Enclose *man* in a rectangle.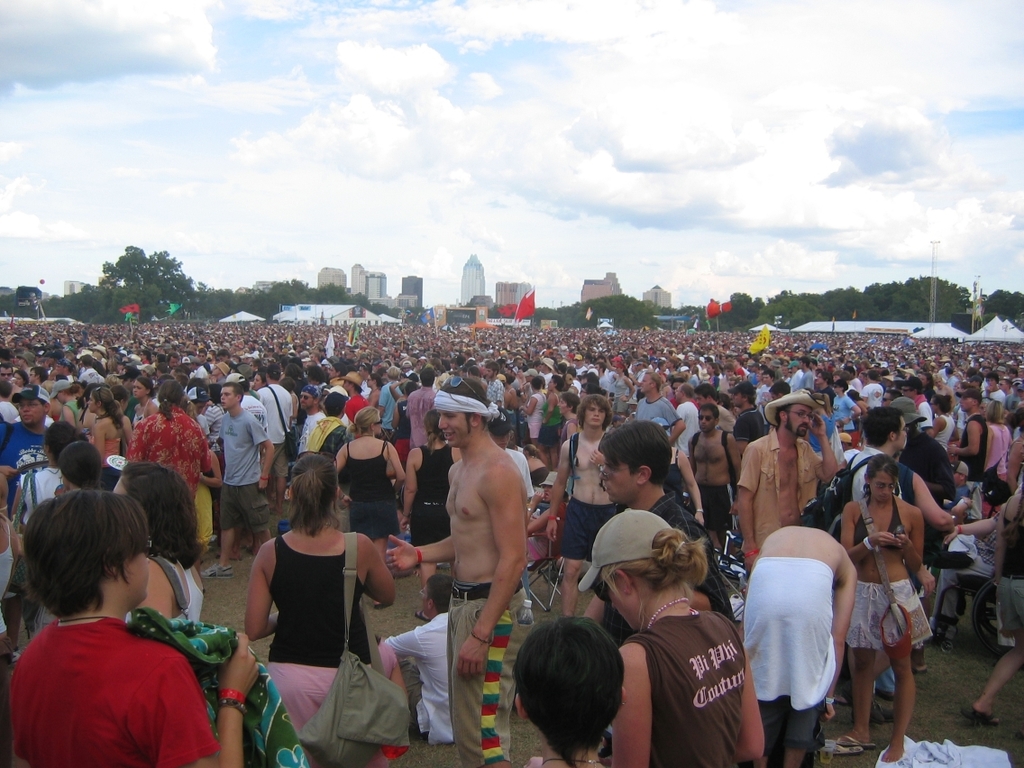
x1=302 y1=393 x2=350 y2=529.
